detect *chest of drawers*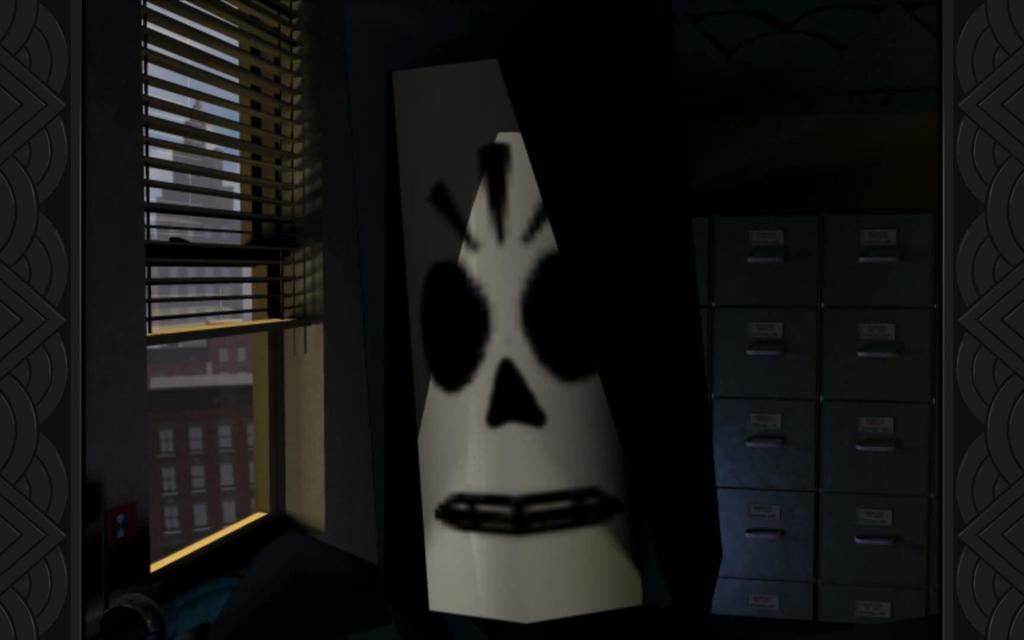
bbox=(706, 115, 940, 639)
